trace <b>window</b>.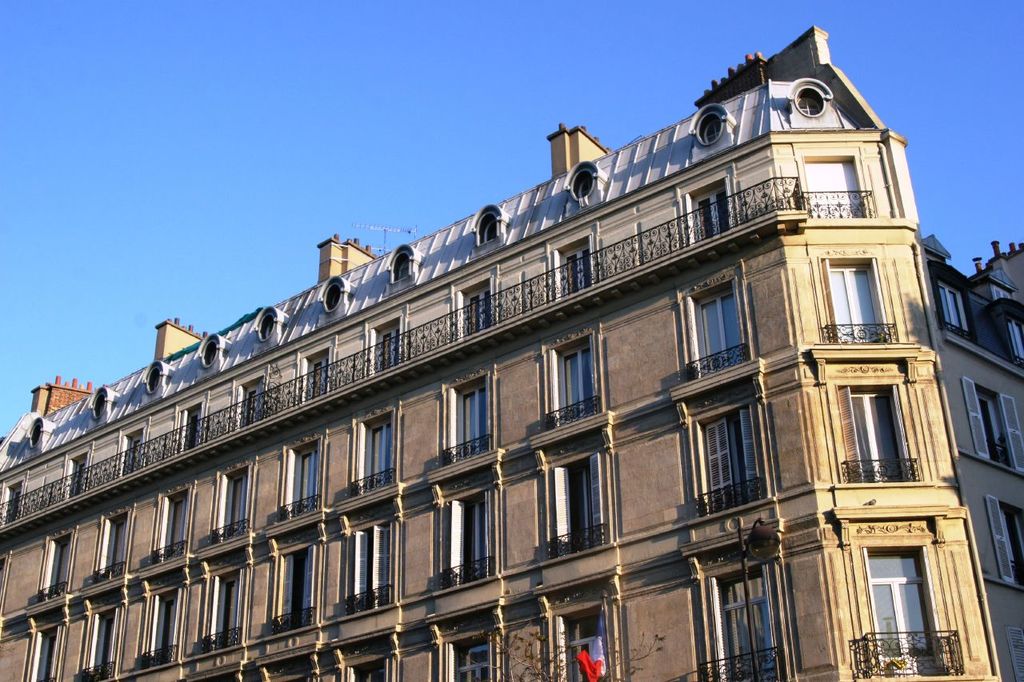
Traced to 139:583:184:668.
